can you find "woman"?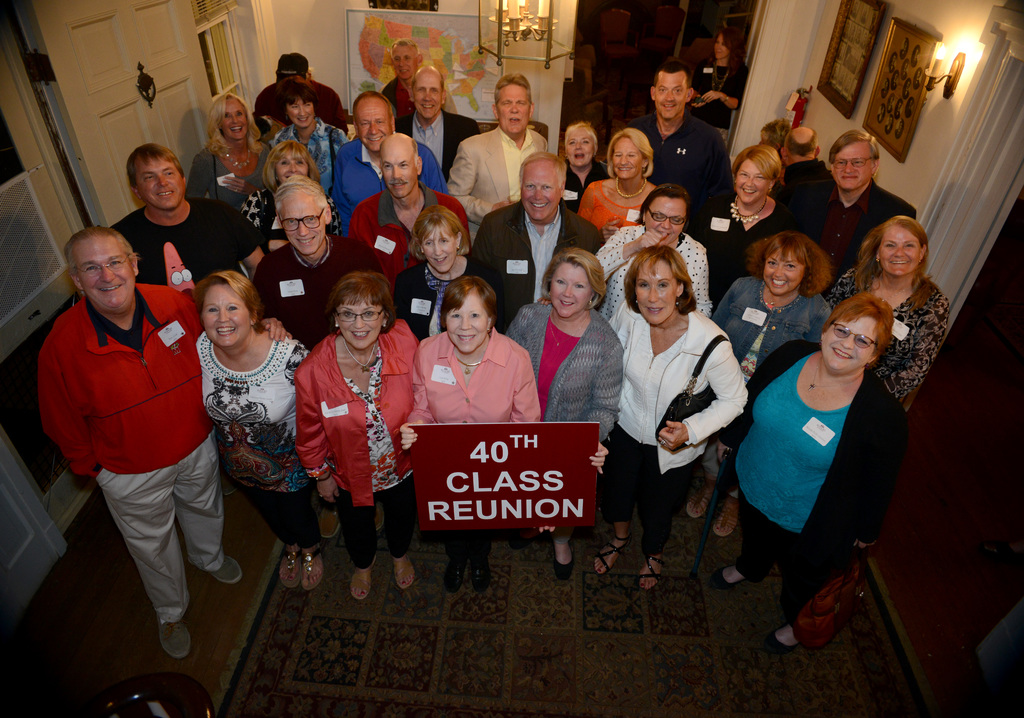
Yes, bounding box: 393 199 515 334.
